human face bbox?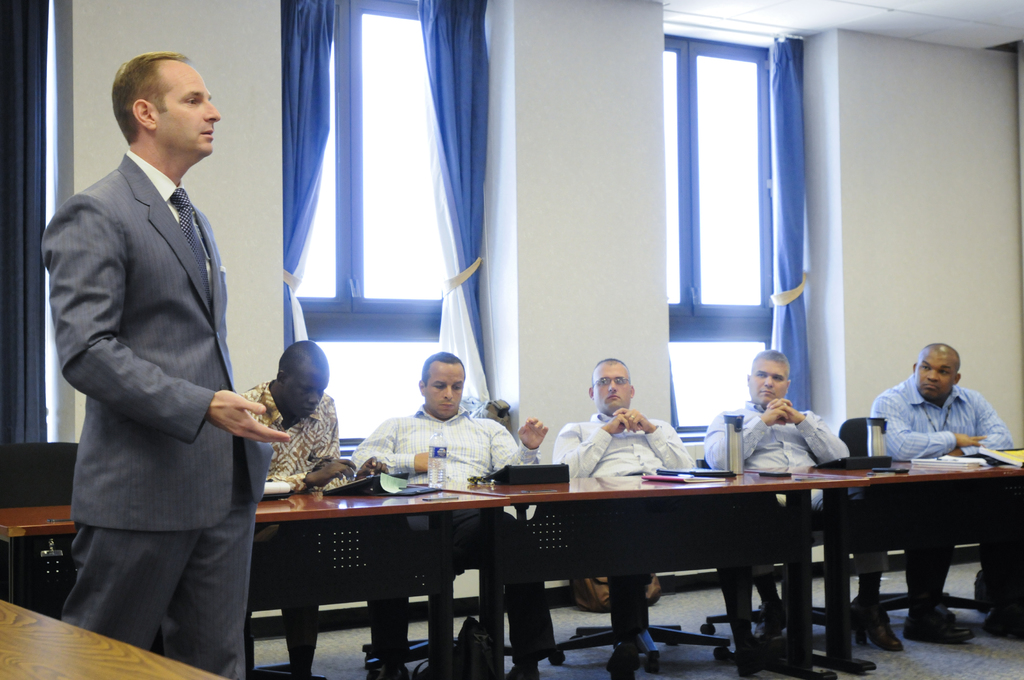
<region>593, 369, 629, 417</region>
